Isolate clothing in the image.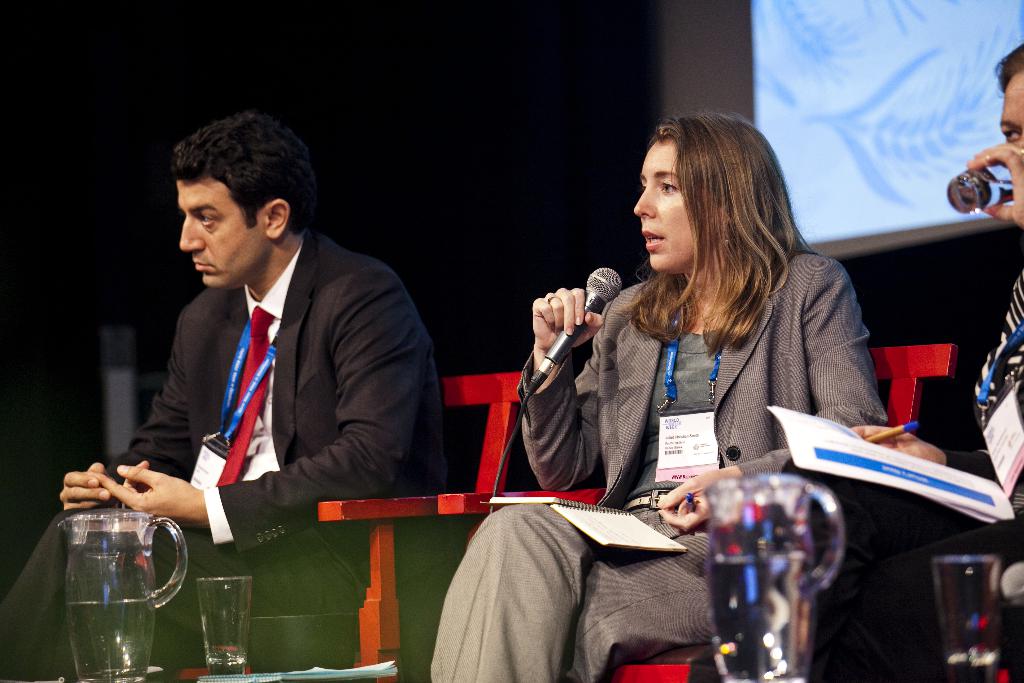
Isolated region: [left=780, top=262, right=1023, bottom=682].
